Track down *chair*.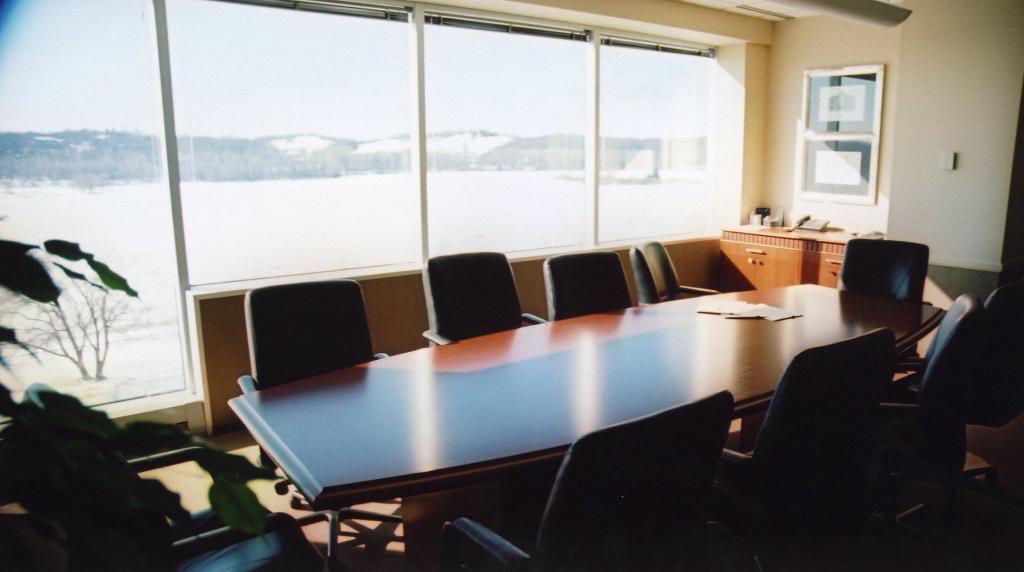
Tracked to pyautogui.locateOnScreen(834, 235, 934, 375).
